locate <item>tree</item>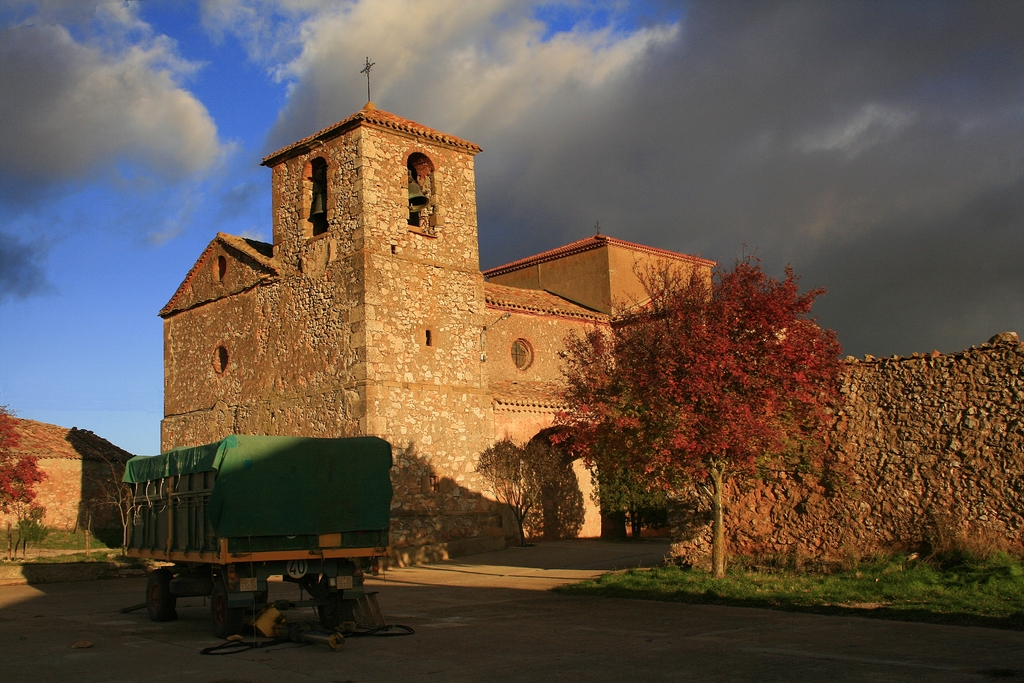
Rect(537, 235, 881, 572)
